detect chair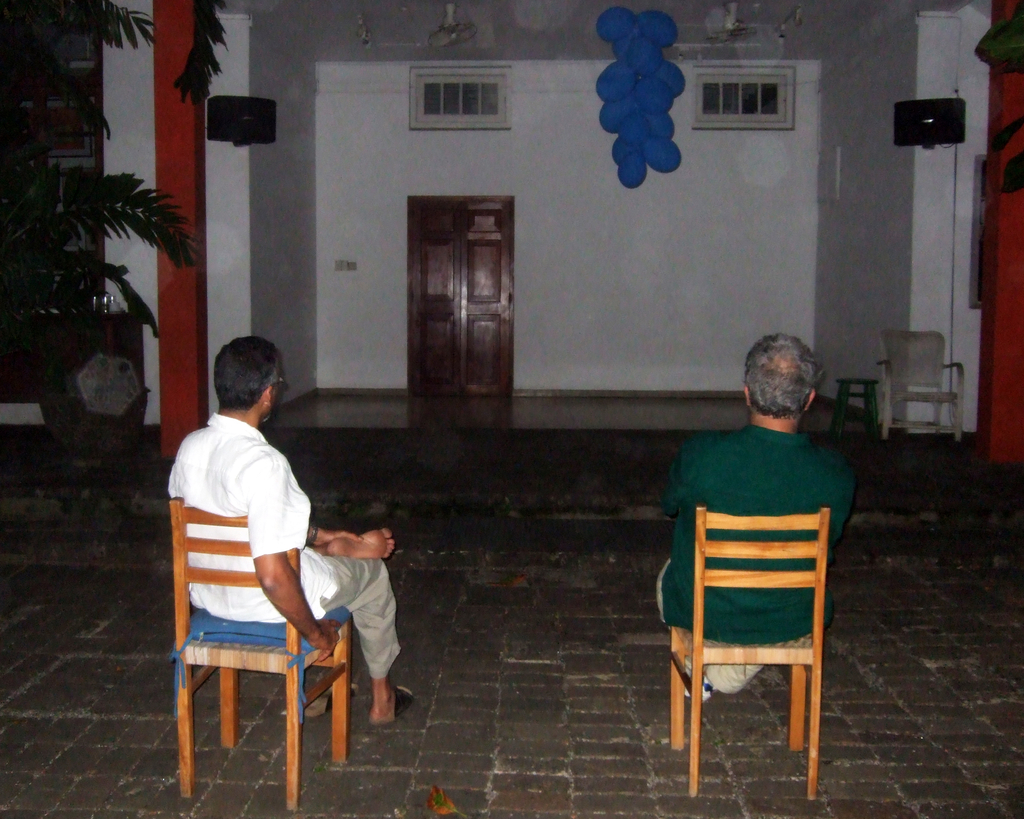
bbox=(874, 326, 967, 439)
